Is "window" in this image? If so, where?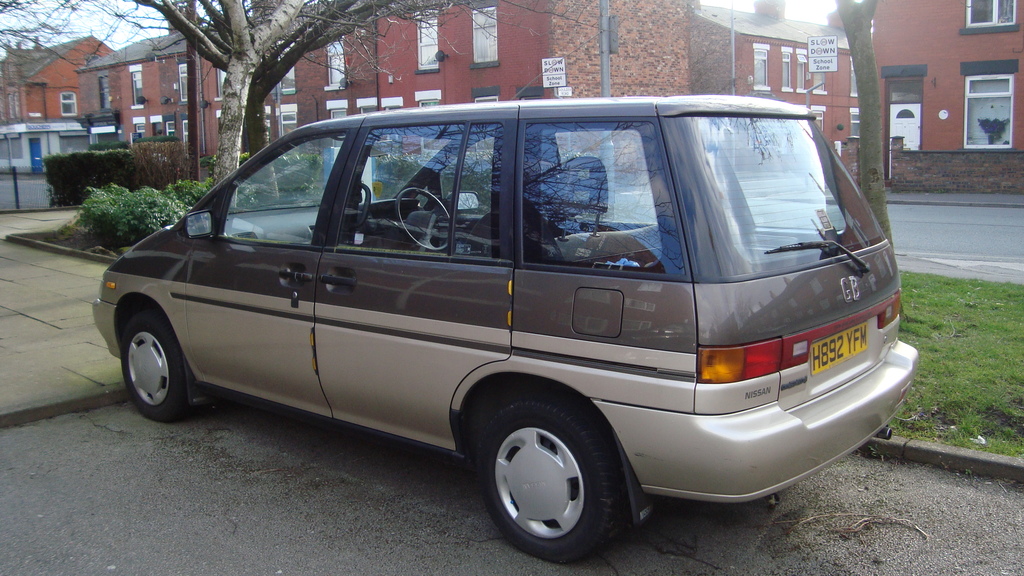
Yes, at pyautogui.locateOnScreen(961, 2, 1023, 31).
